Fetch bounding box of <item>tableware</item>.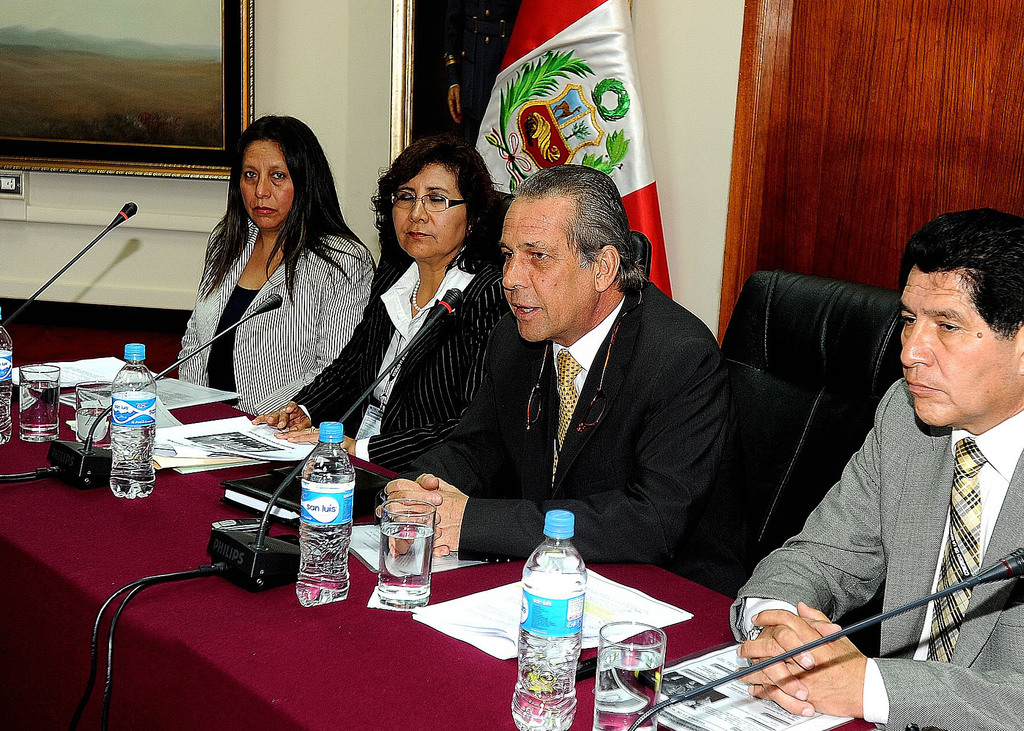
Bbox: detection(505, 507, 591, 730).
